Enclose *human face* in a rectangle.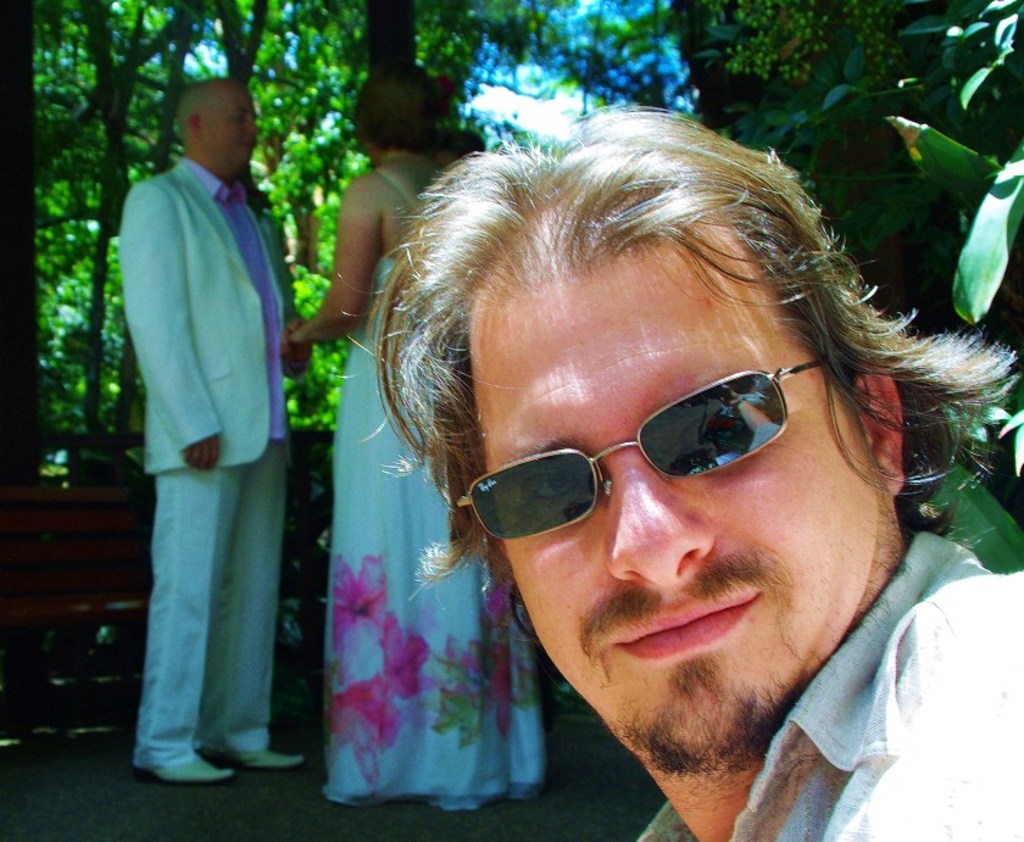
left=206, top=85, right=261, bottom=166.
